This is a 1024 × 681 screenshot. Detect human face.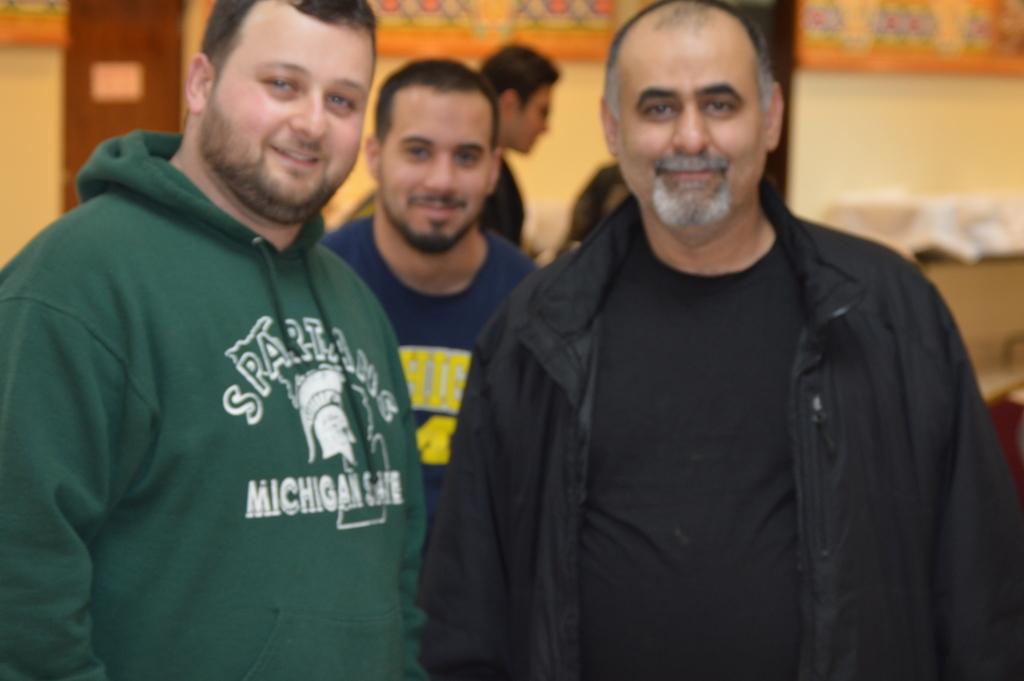
(left=378, top=90, right=493, bottom=255).
